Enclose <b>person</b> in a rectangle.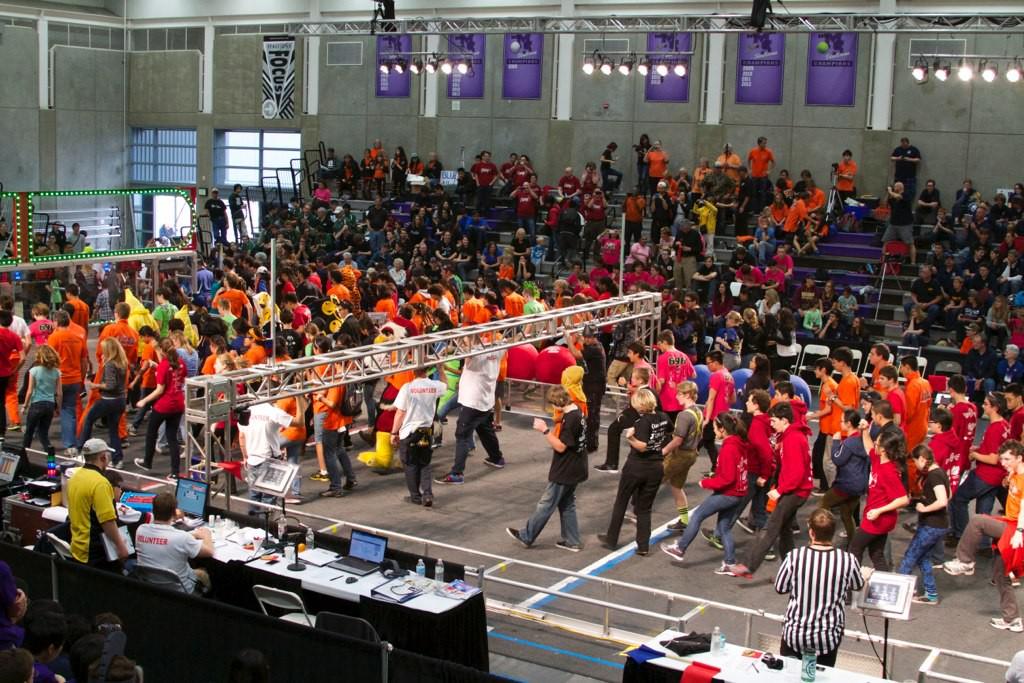
<region>507, 149, 533, 185</region>.
